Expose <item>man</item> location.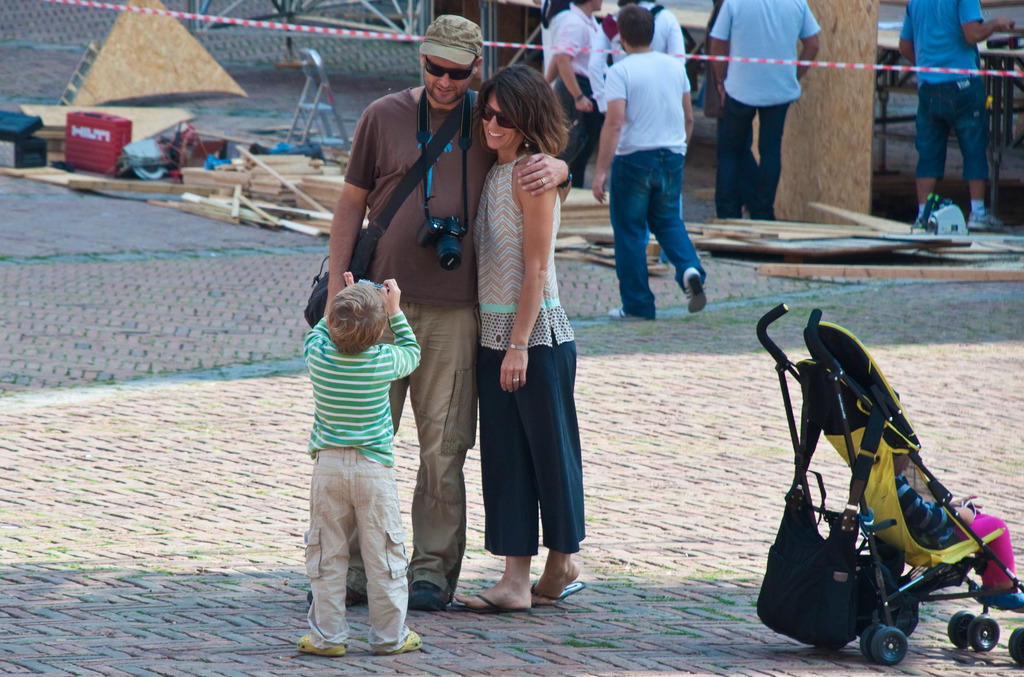
Exposed at detection(310, 12, 577, 605).
